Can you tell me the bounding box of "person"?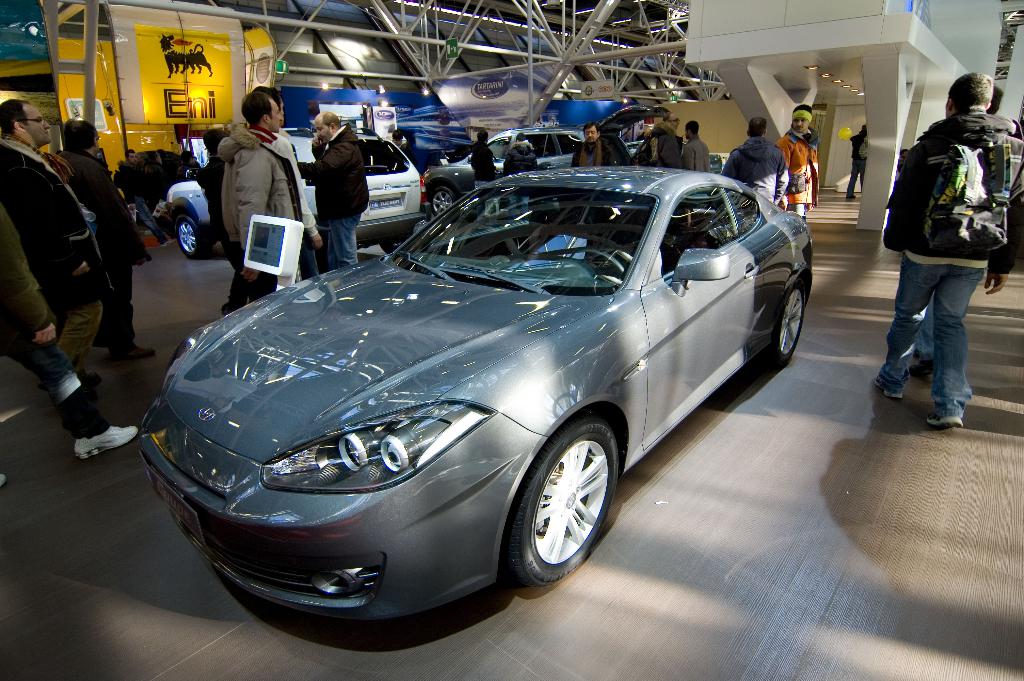
locate(150, 146, 172, 191).
